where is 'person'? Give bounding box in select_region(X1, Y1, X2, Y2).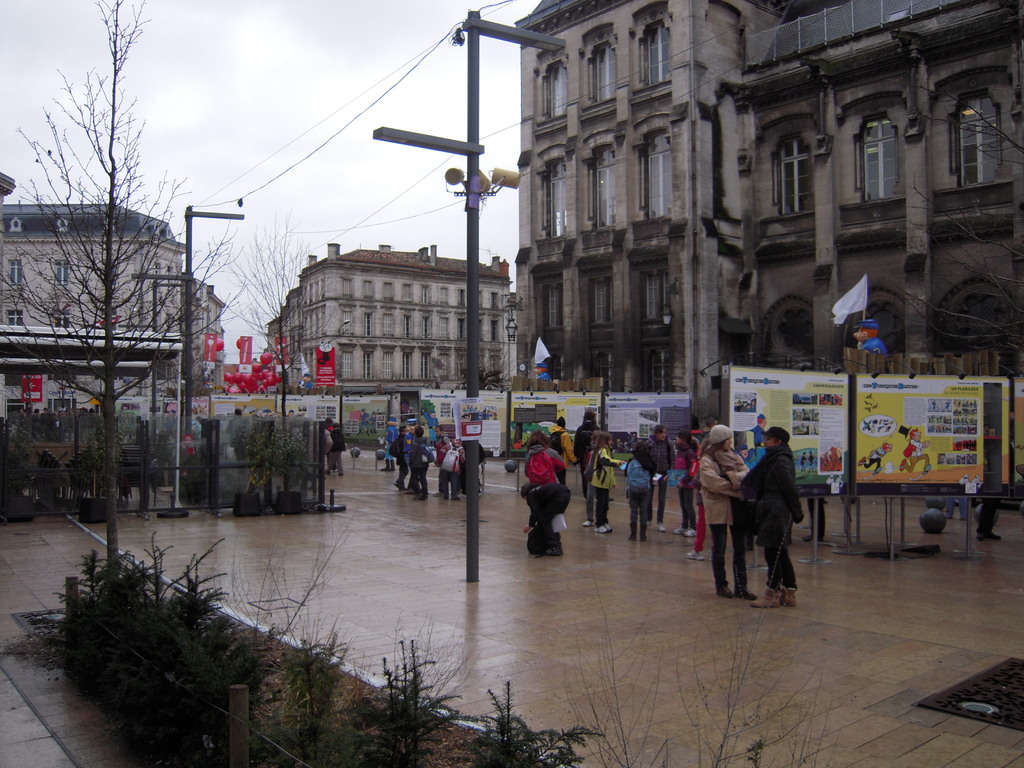
select_region(547, 417, 577, 485).
